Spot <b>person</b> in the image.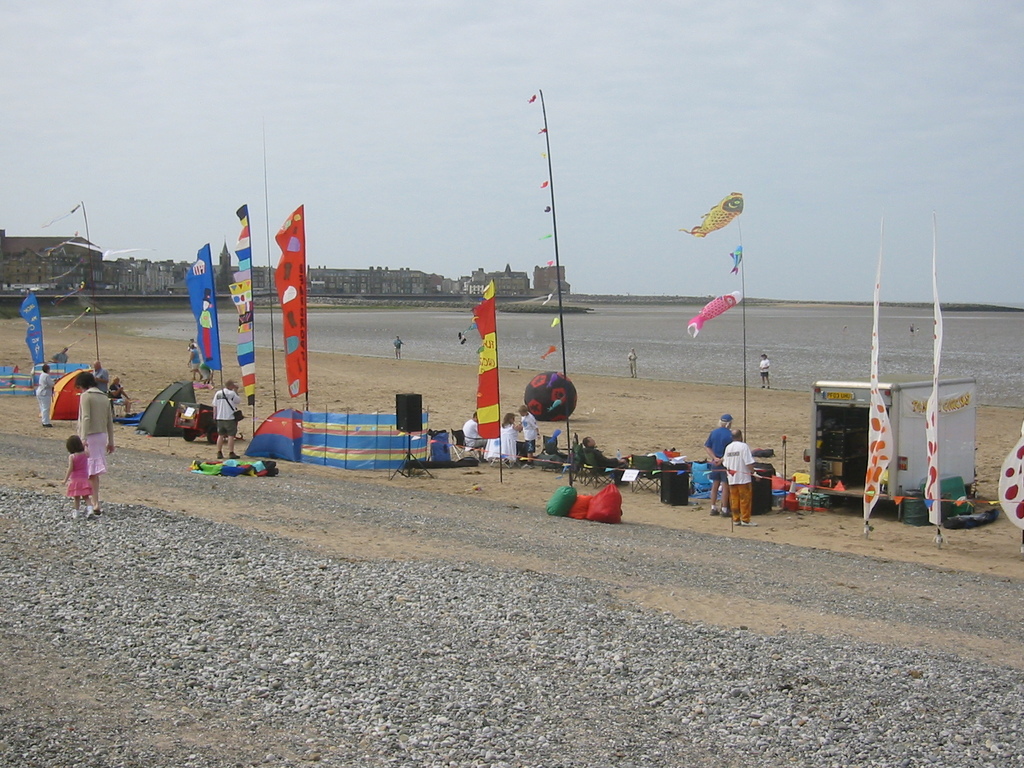
<b>person</b> found at pyautogui.locateOnScreen(710, 412, 744, 516).
